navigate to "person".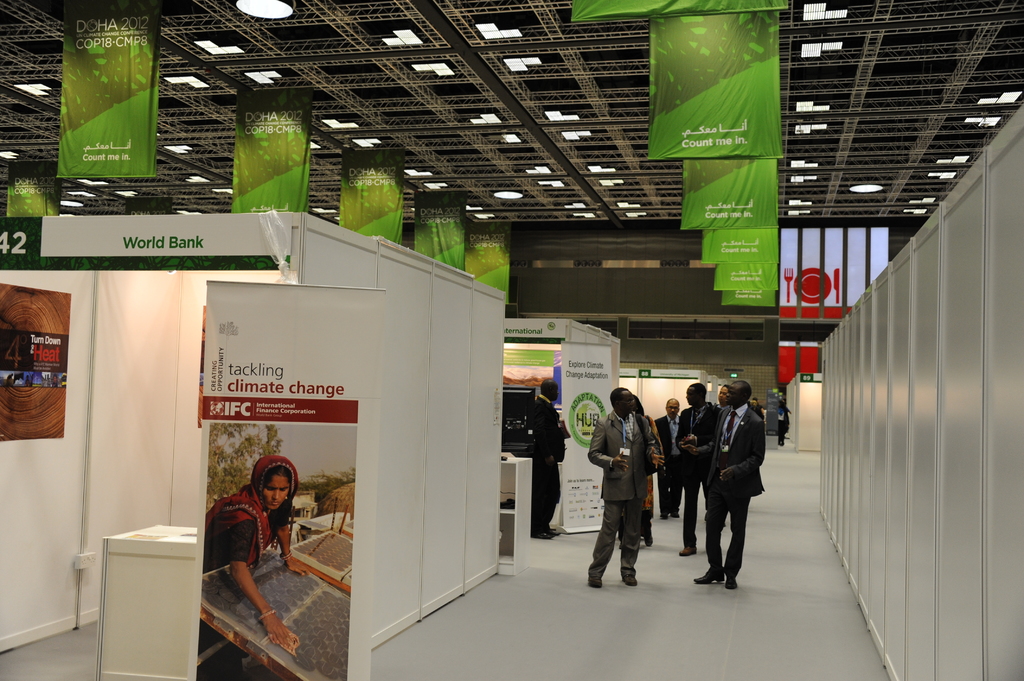
Navigation target: <region>200, 450, 293, 645</region>.
